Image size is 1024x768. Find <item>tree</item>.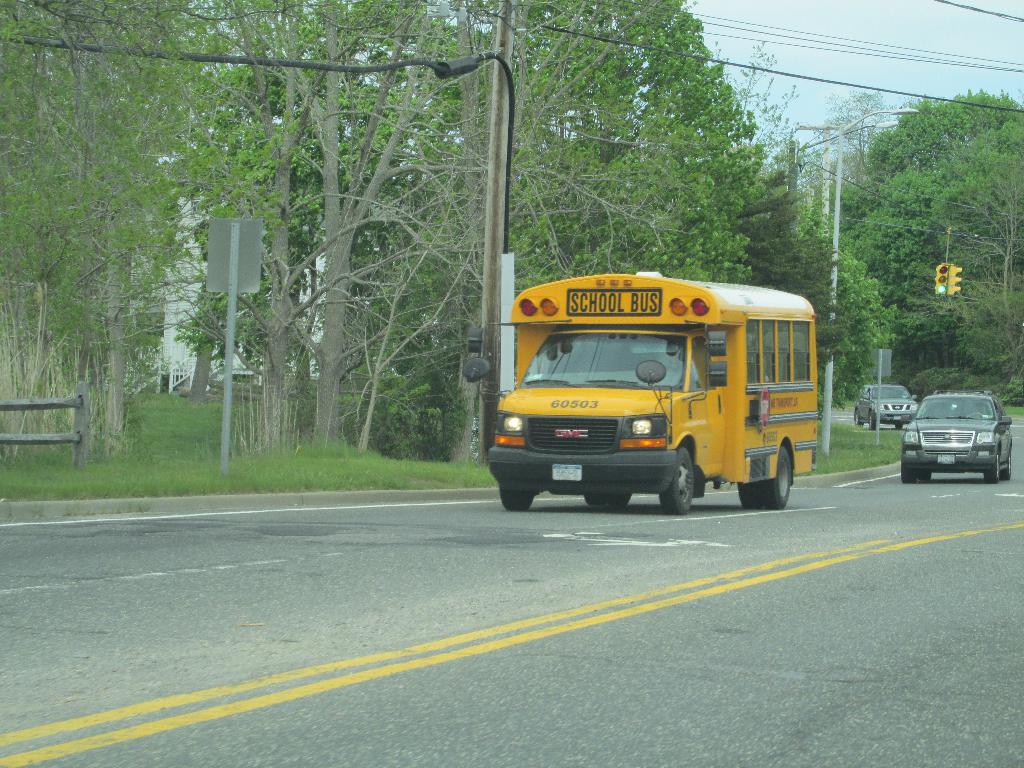
{"left": 196, "top": 0, "right": 548, "bottom": 468}.
